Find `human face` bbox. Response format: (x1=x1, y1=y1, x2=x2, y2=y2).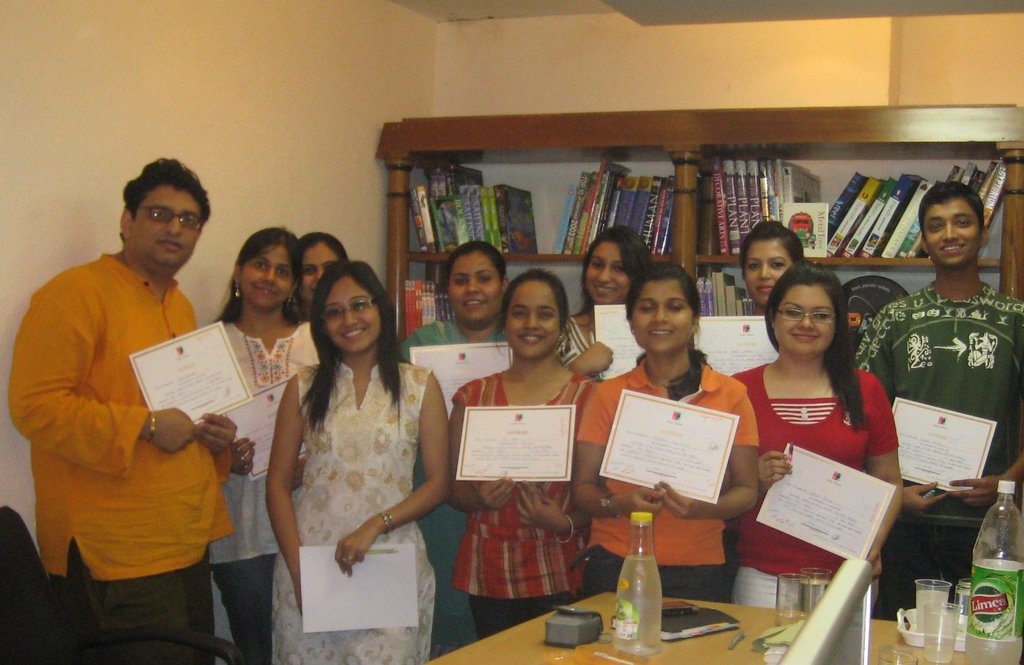
(x1=245, y1=247, x2=294, y2=303).
